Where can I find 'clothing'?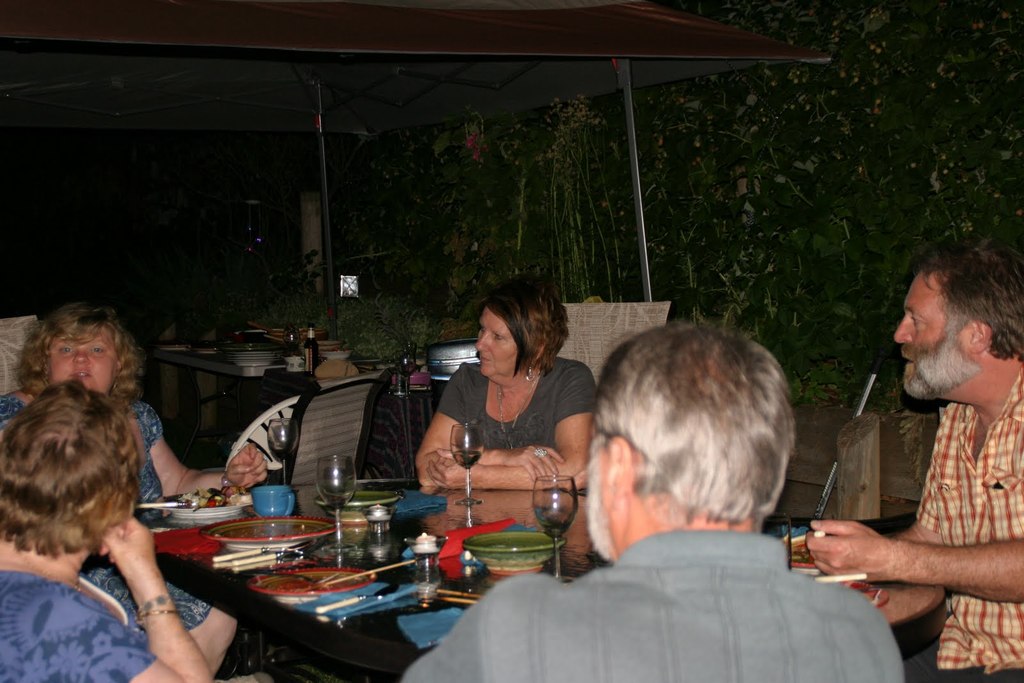
You can find it at (left=0, top=402, right=216, bottom=623).
